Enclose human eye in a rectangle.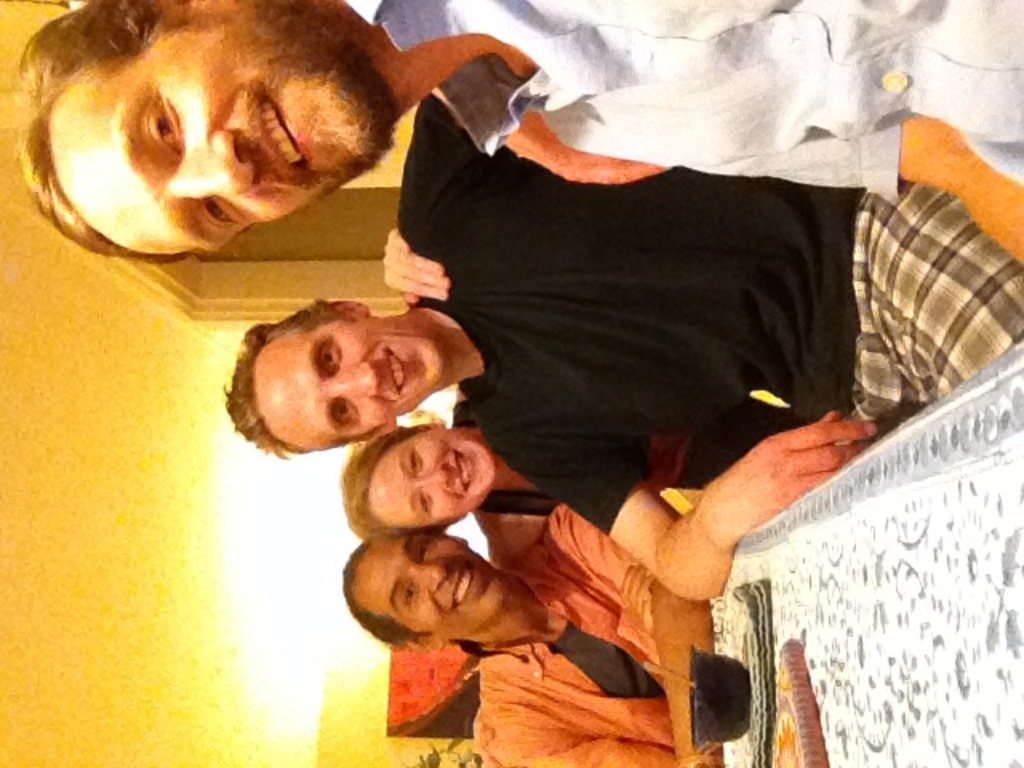
box=[398, 442, 424, 478].
